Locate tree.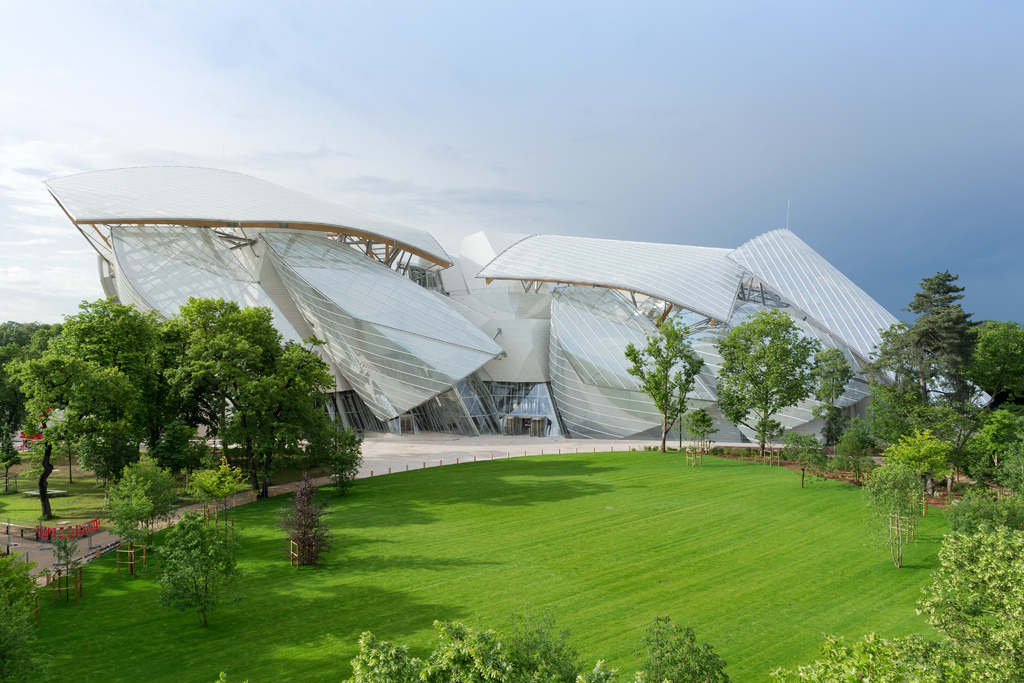
Bounding box: bbox=[623, 315, 705, 457].
